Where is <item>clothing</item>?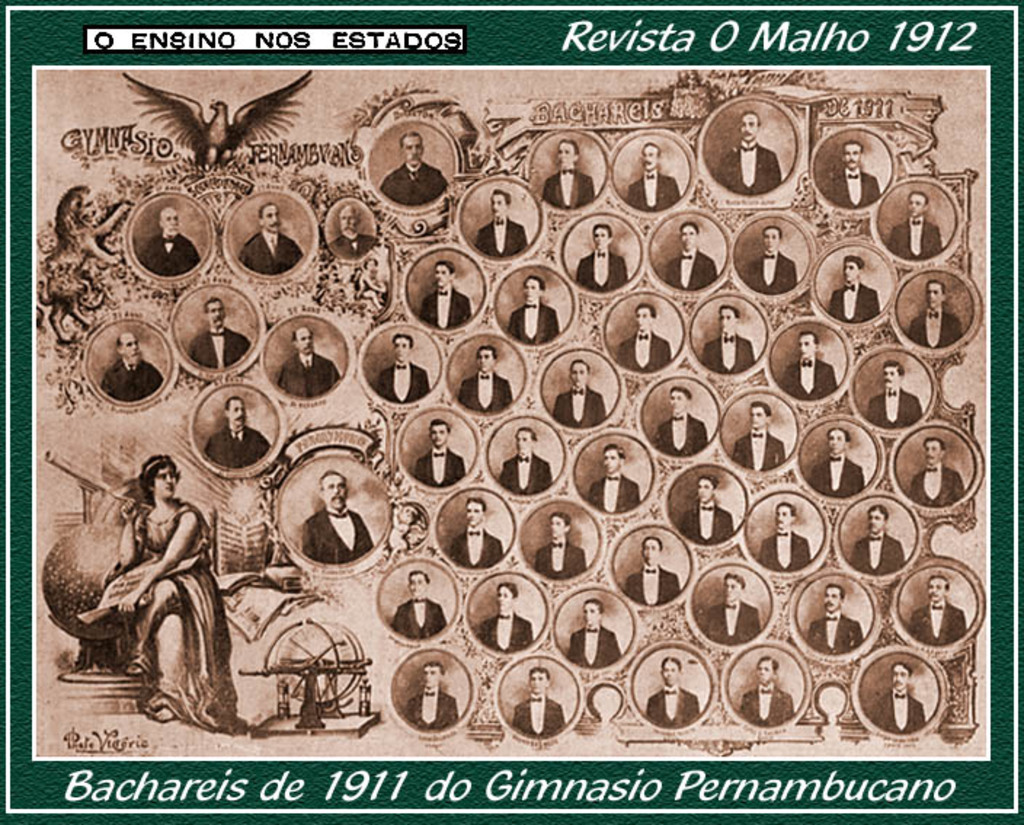
(x1=806, y1=610, x2=863, y2=653).
